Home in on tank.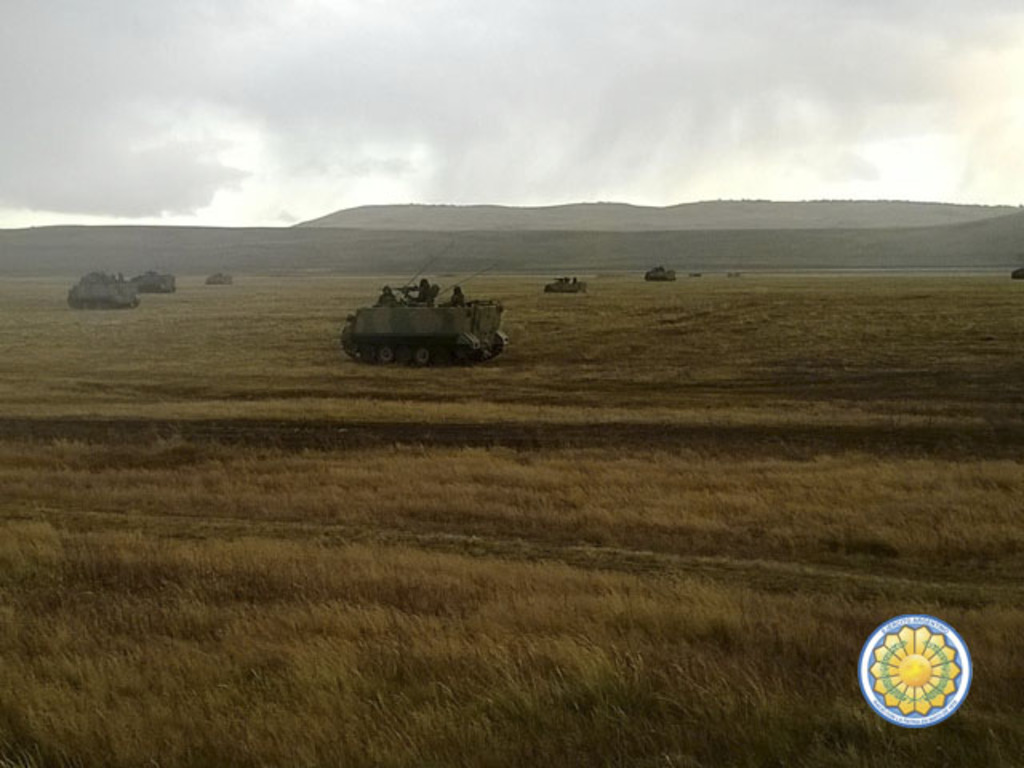
Homed in at detection(67, 274, 141, 307).
